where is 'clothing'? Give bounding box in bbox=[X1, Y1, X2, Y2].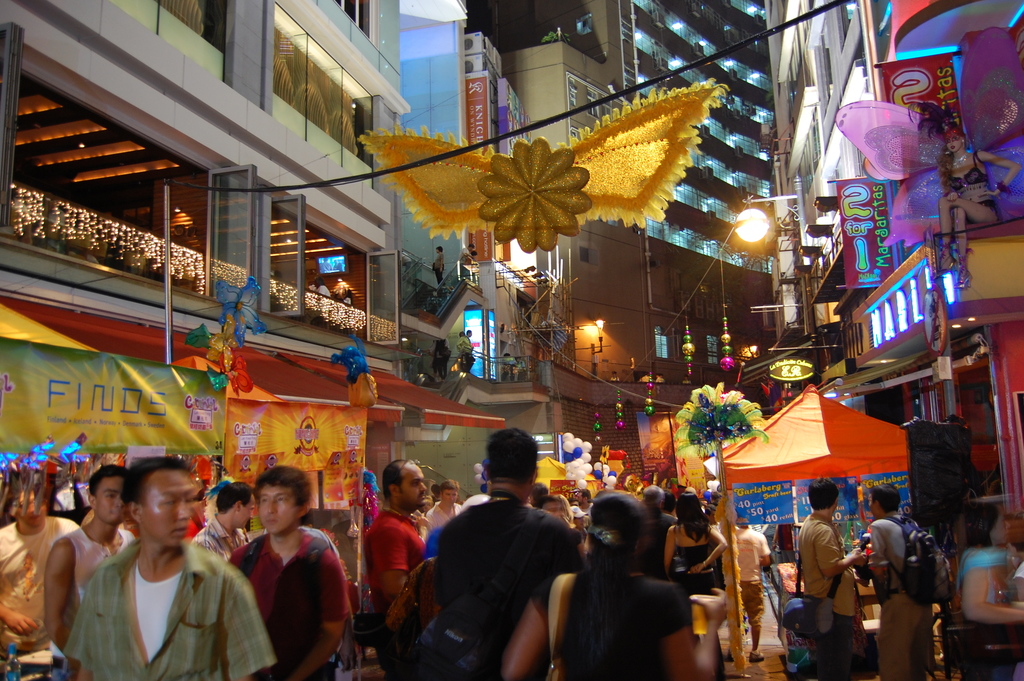
bbox=[517, 359, 525, 381].
